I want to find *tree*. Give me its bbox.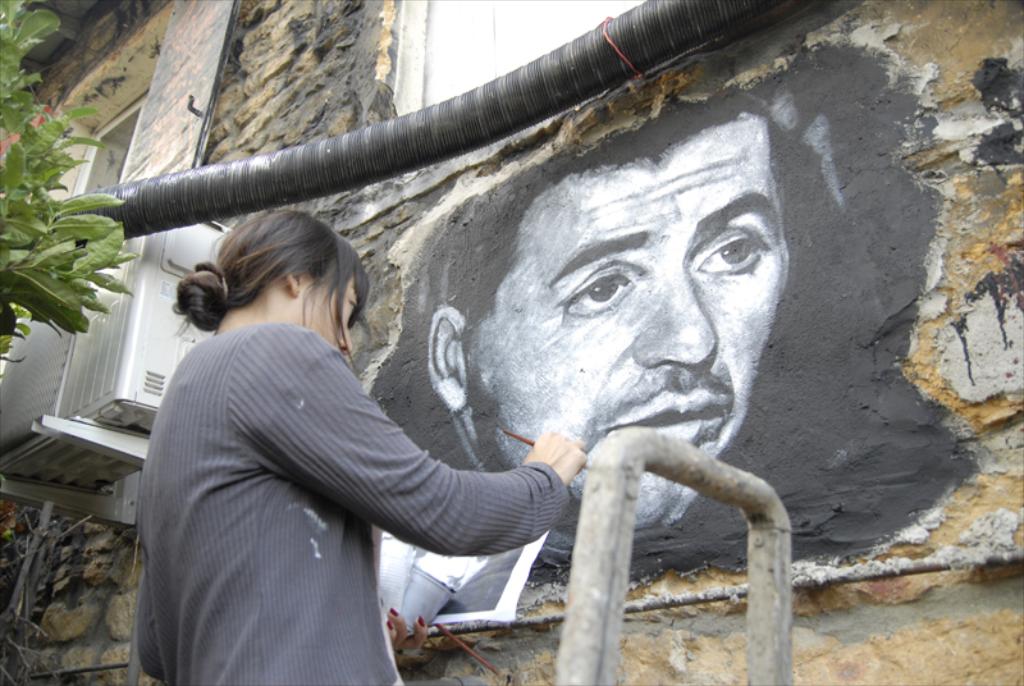
BBox(0, 76, 148, 397).
